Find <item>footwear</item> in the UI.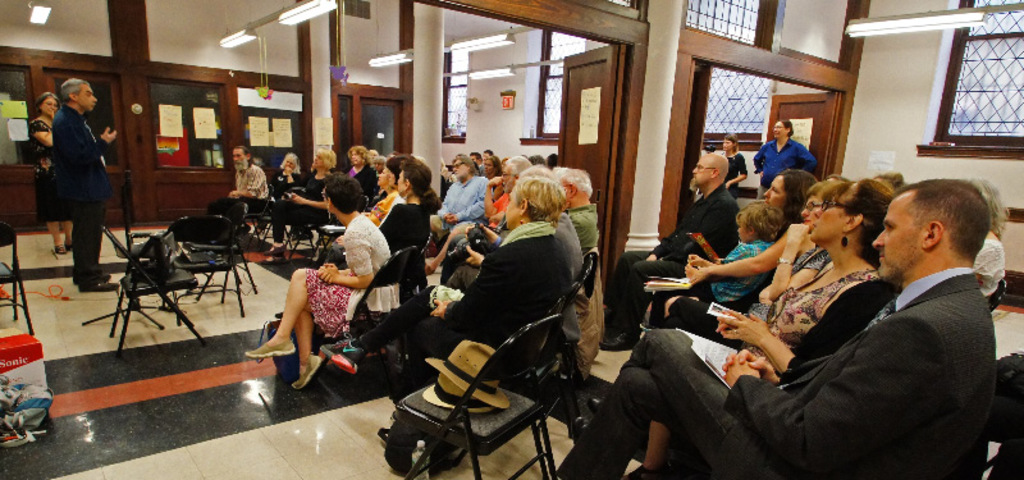
UI element at (x1=265, y1=243, x2=284, y2=257).
